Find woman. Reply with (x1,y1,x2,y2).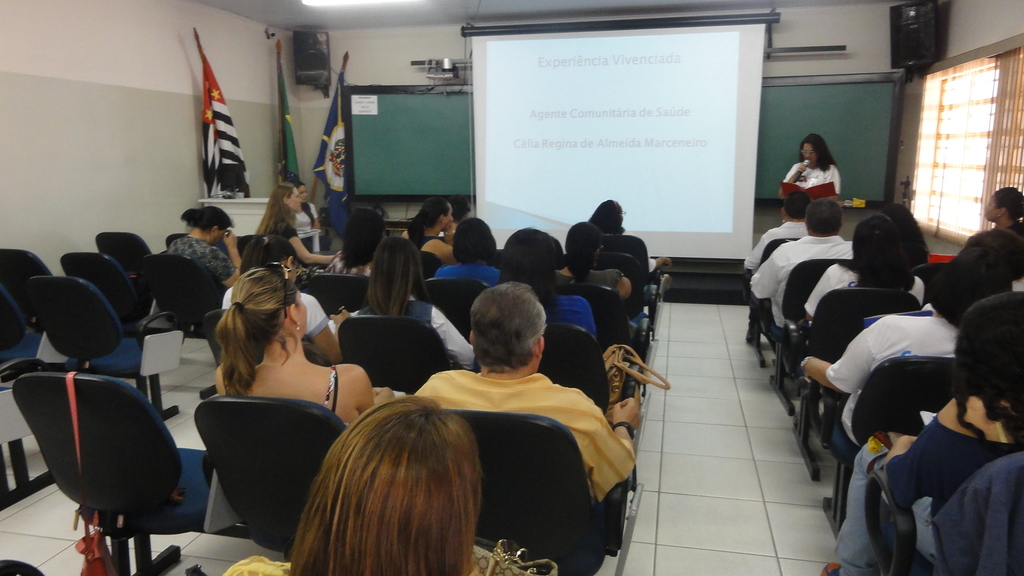
(296,182,317,228).
